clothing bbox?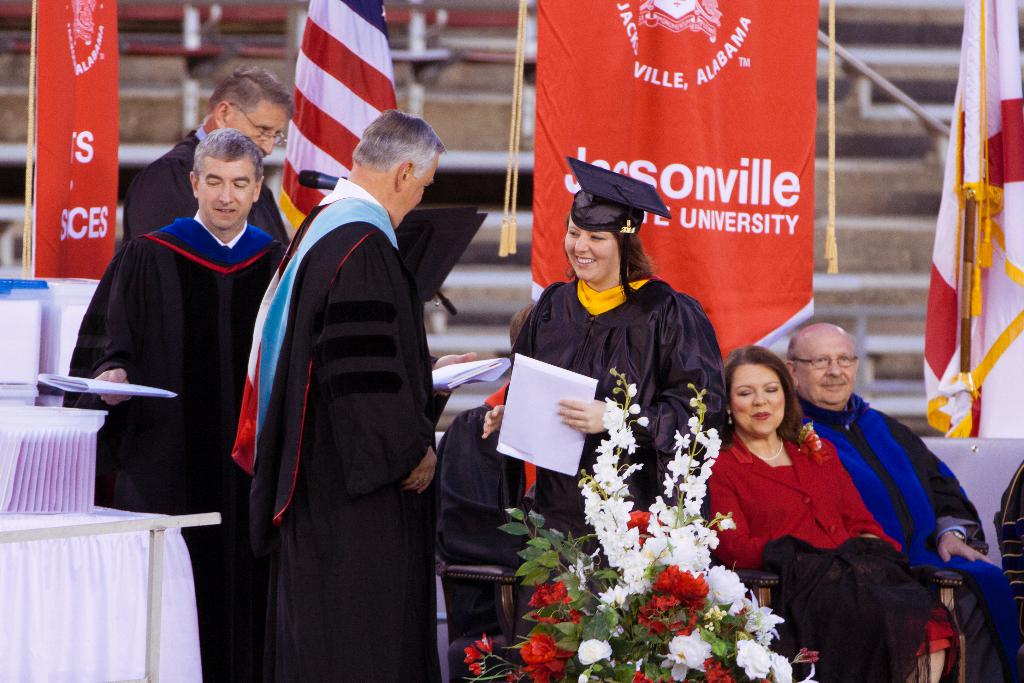
x1=234 y1=174 x2=454 y2=682
